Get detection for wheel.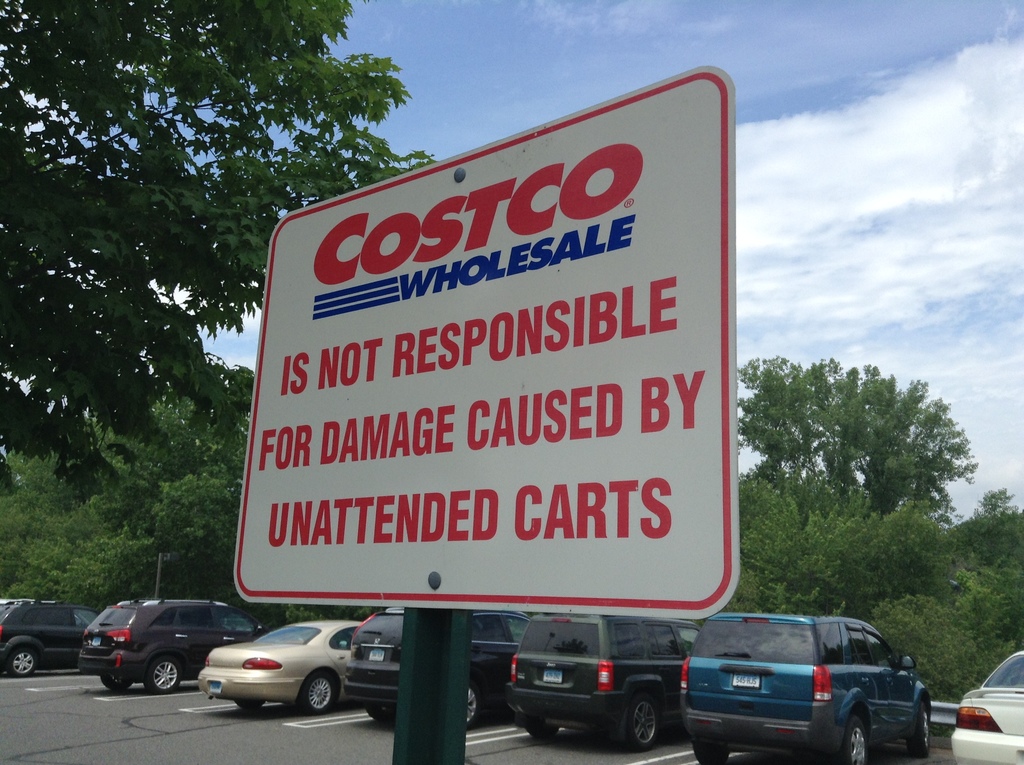
Detection: x1=531 y1=716 x2=559 y2=737.
